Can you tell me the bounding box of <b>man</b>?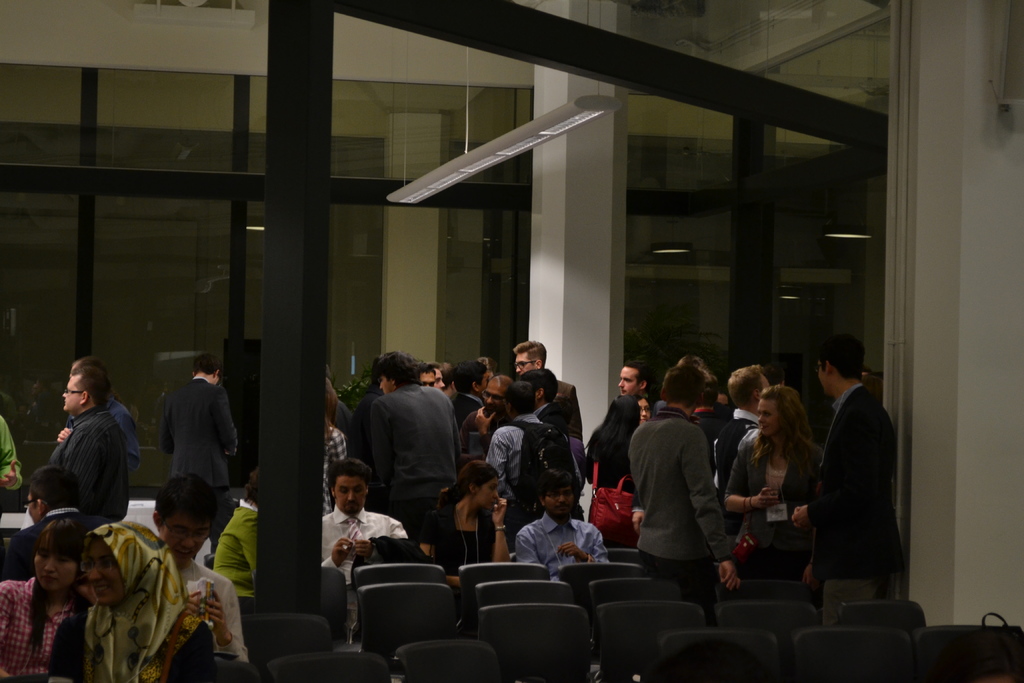
bbox=(620, 356, 656, 399).
